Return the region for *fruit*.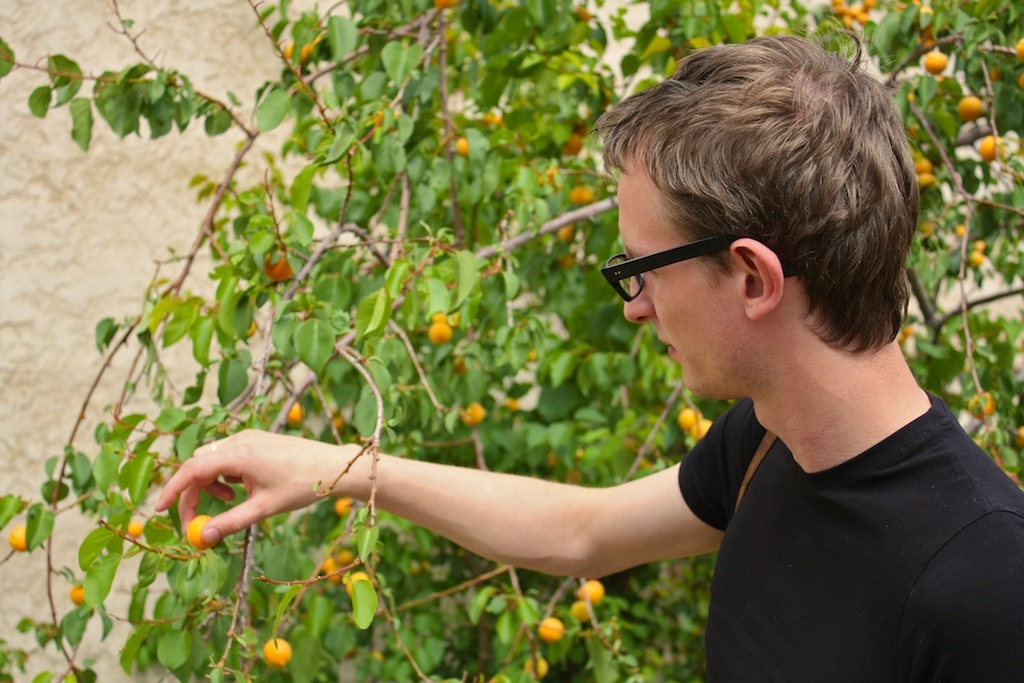
[567,184,590,203].
